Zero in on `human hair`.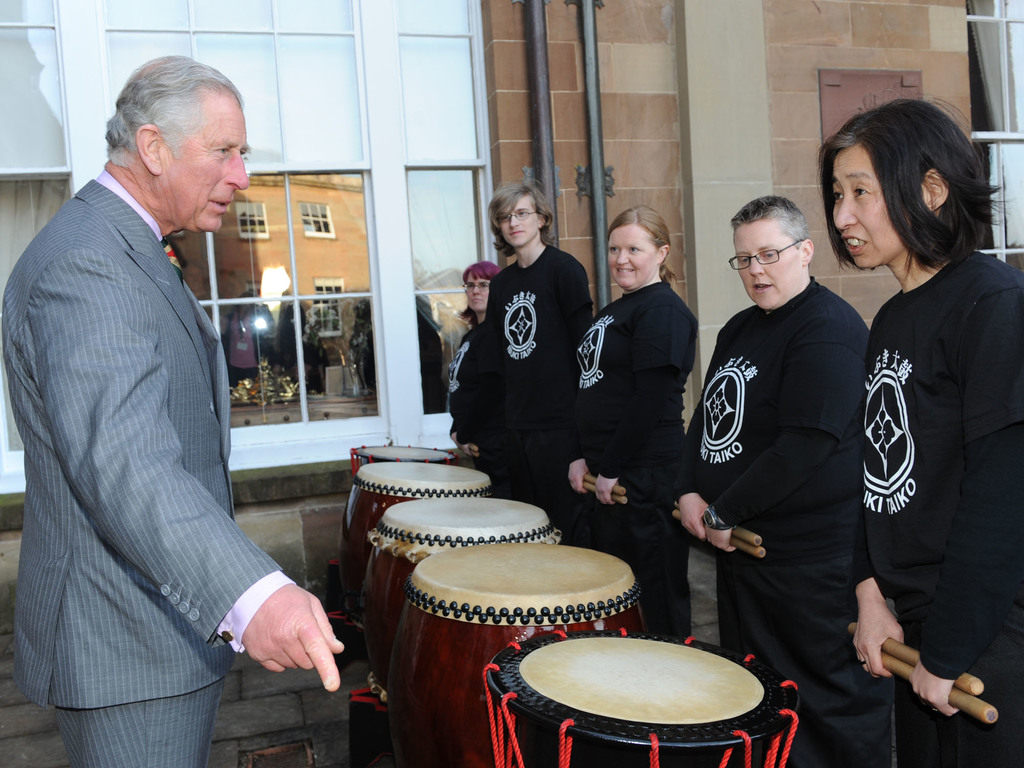
Zeroed in: detection(607, 203, 679, 280).
